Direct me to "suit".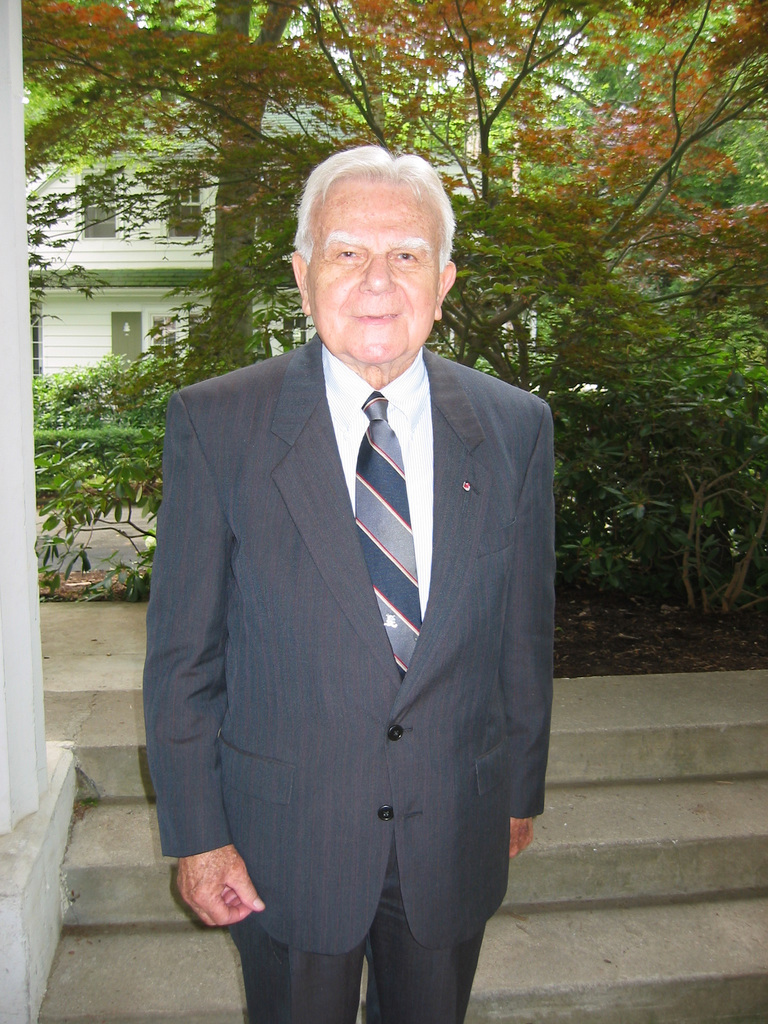
Direction: locate(152, 227, 550, 1021).
